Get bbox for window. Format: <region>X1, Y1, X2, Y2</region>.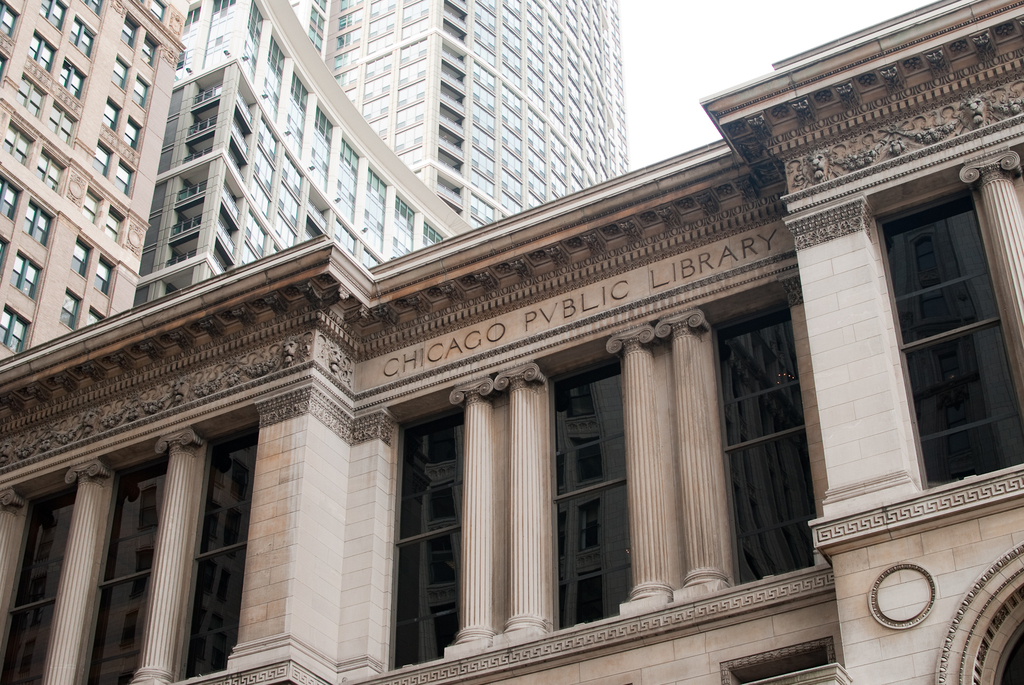
<region>0, 188, 24, 218</region>.
